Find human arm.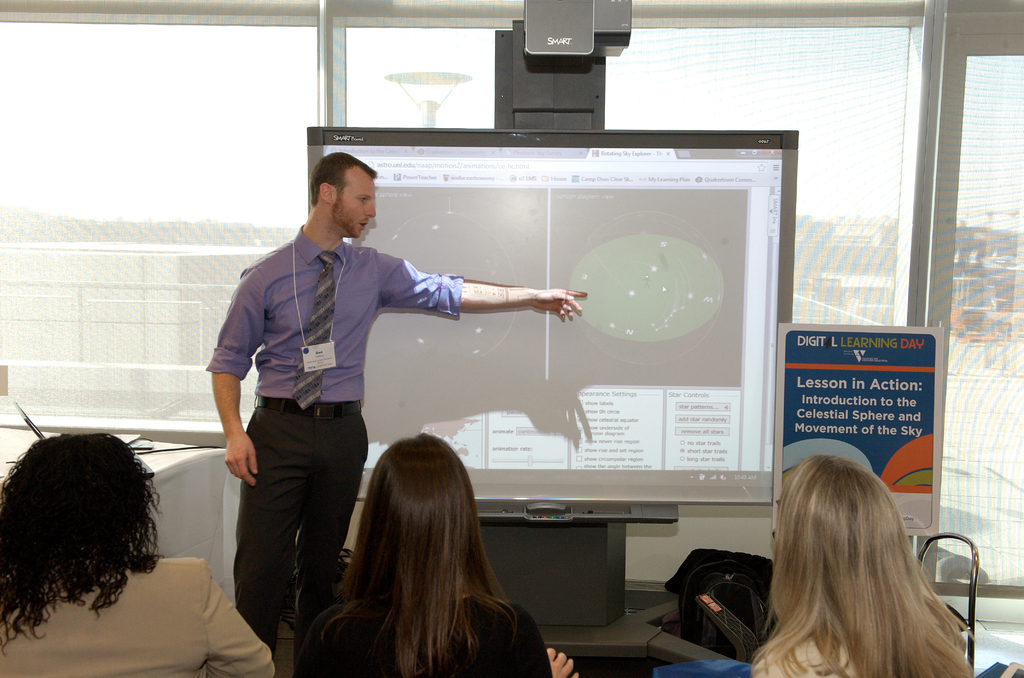
(431,271,553,344).
